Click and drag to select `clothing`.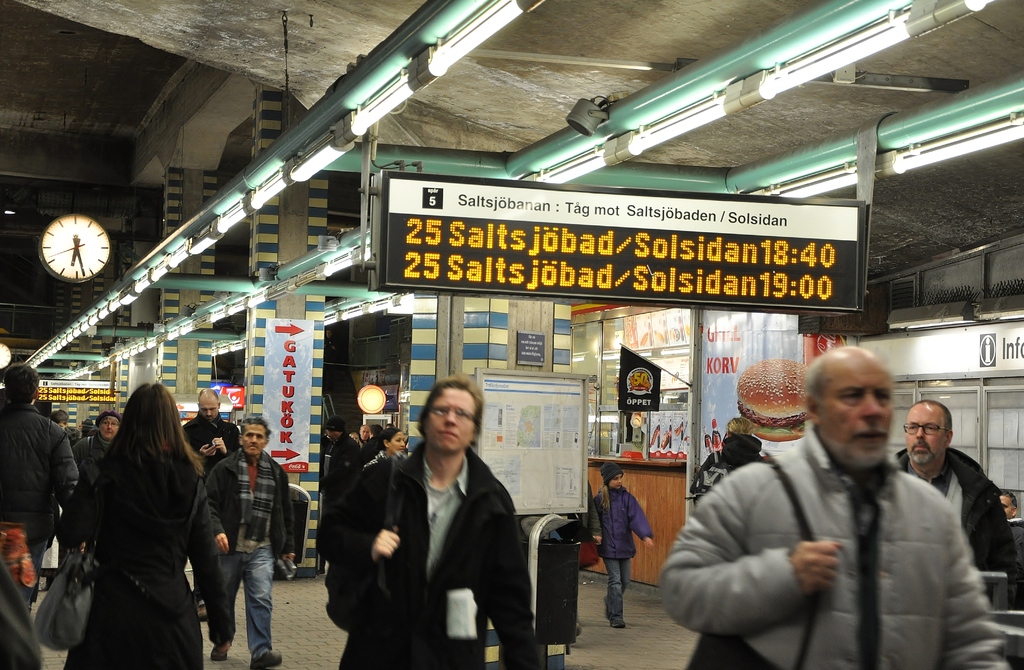
Selection: [x1=319, y1=432, x2=364, y2=503].
